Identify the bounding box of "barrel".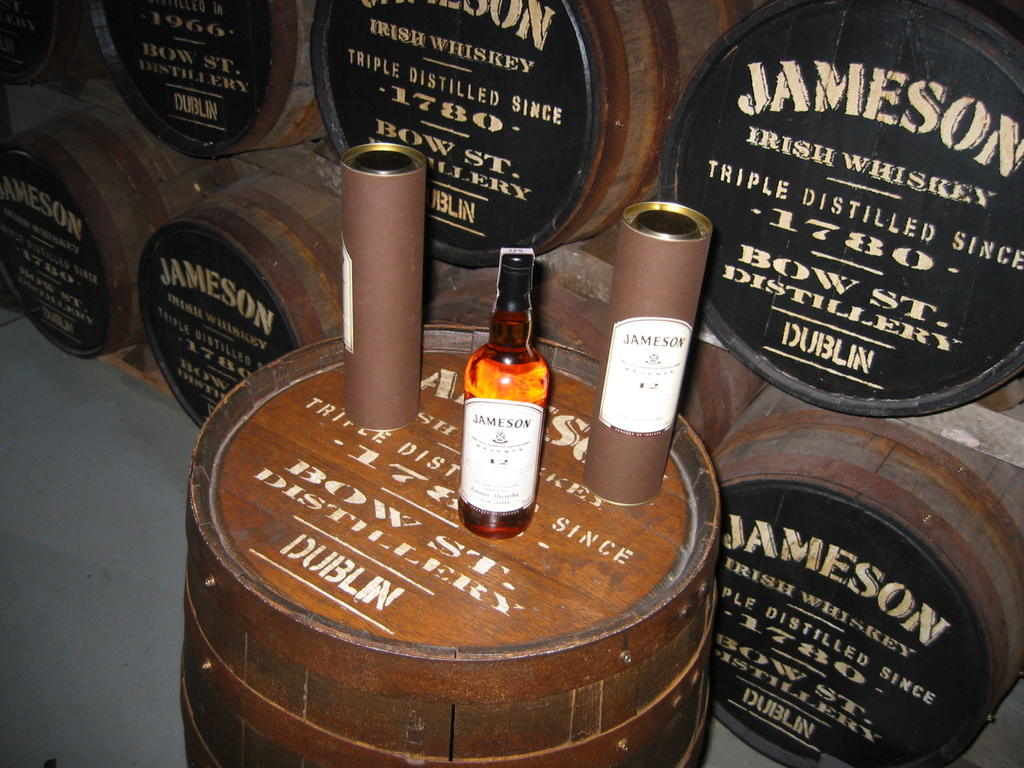
bbox=(172, 333, 730, 767).
